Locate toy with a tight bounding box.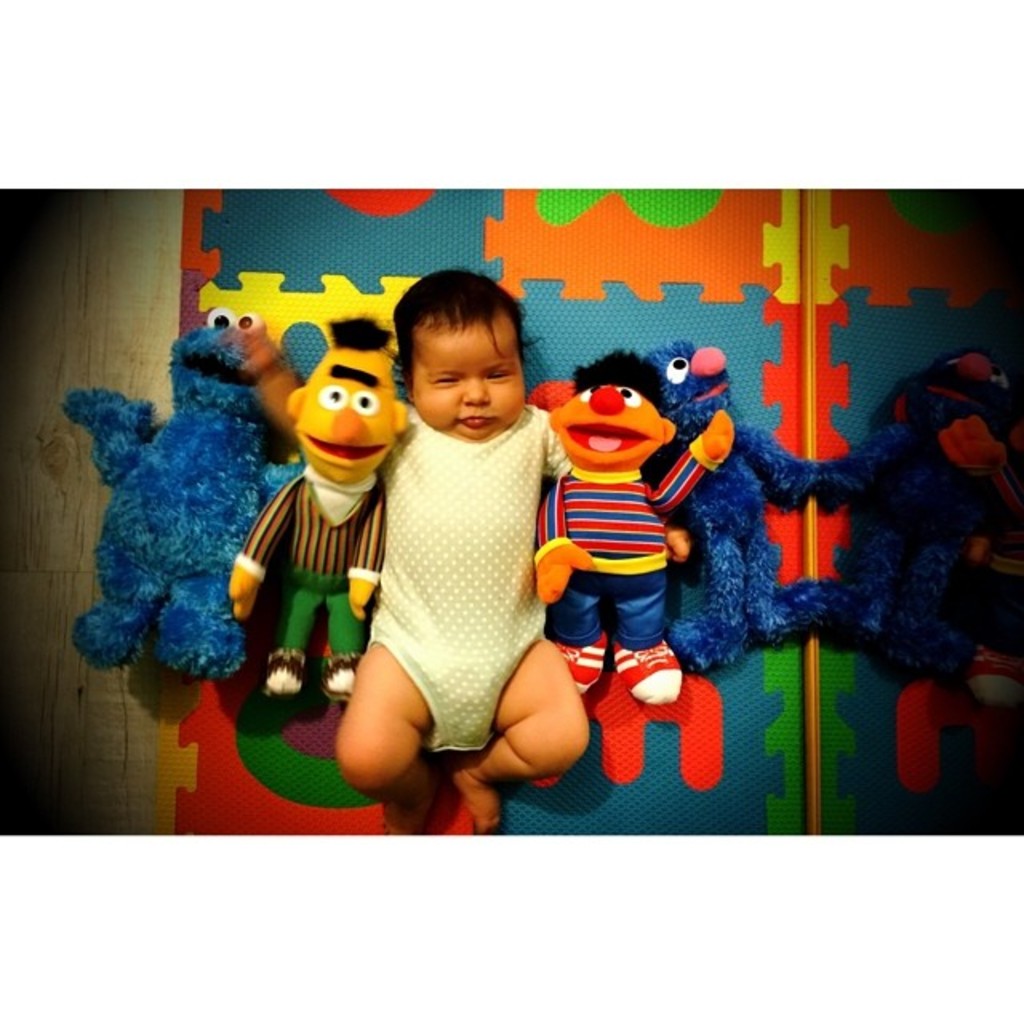
box(539, 354, 730, 702).
